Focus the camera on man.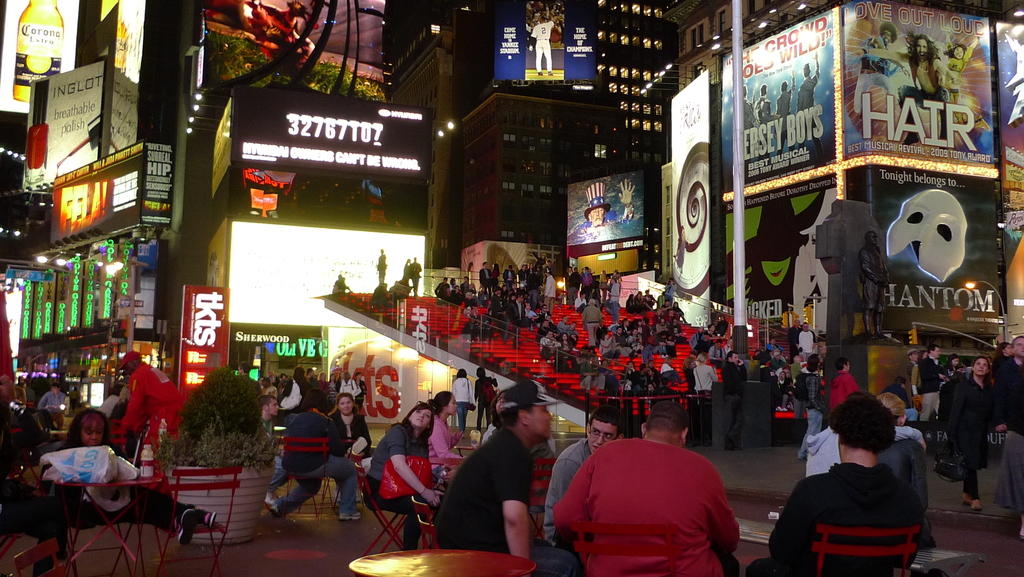
Focus region: [x1=522, y1=302, x2=540, y2=335].
